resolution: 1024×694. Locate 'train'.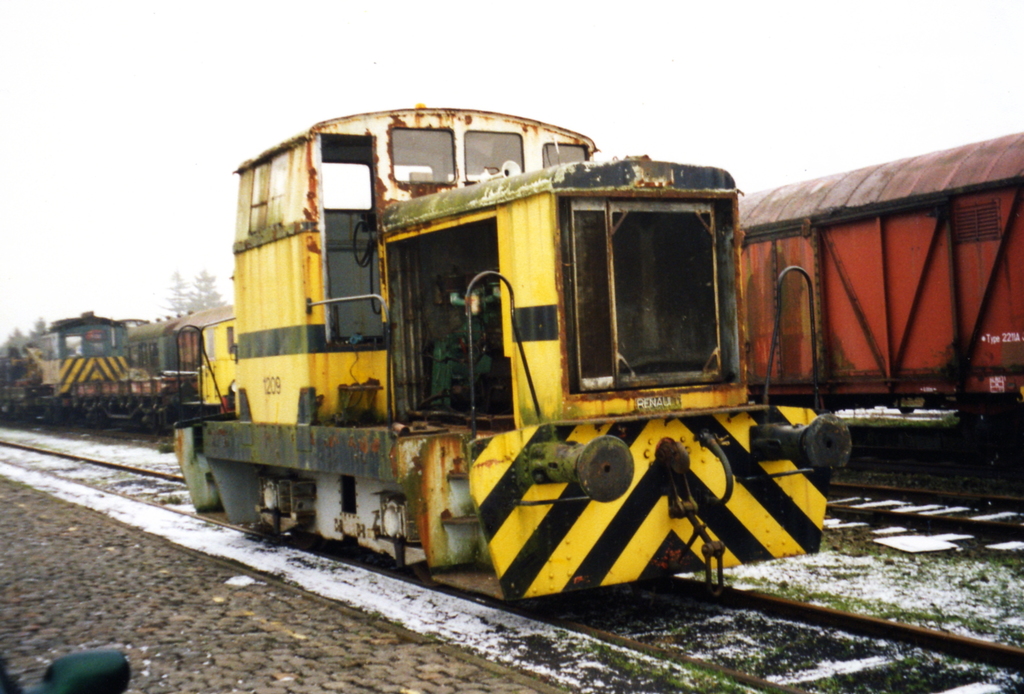
<box>129,124,1023,497</box>.
